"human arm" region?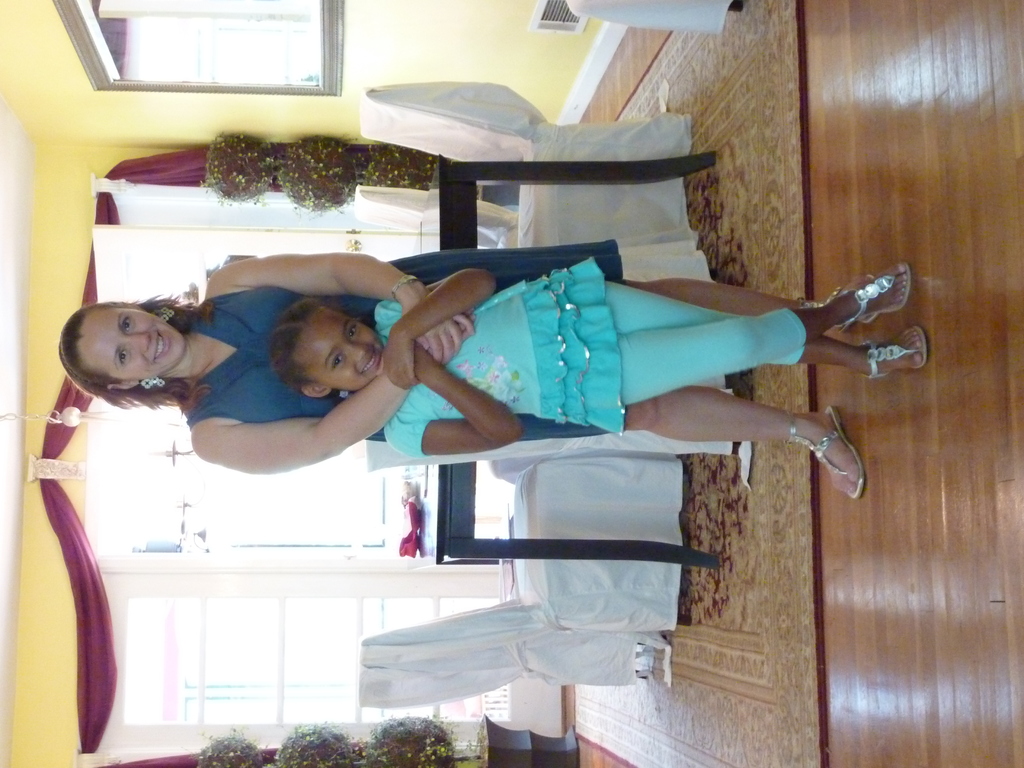
region(379, 336, 527, 458)
